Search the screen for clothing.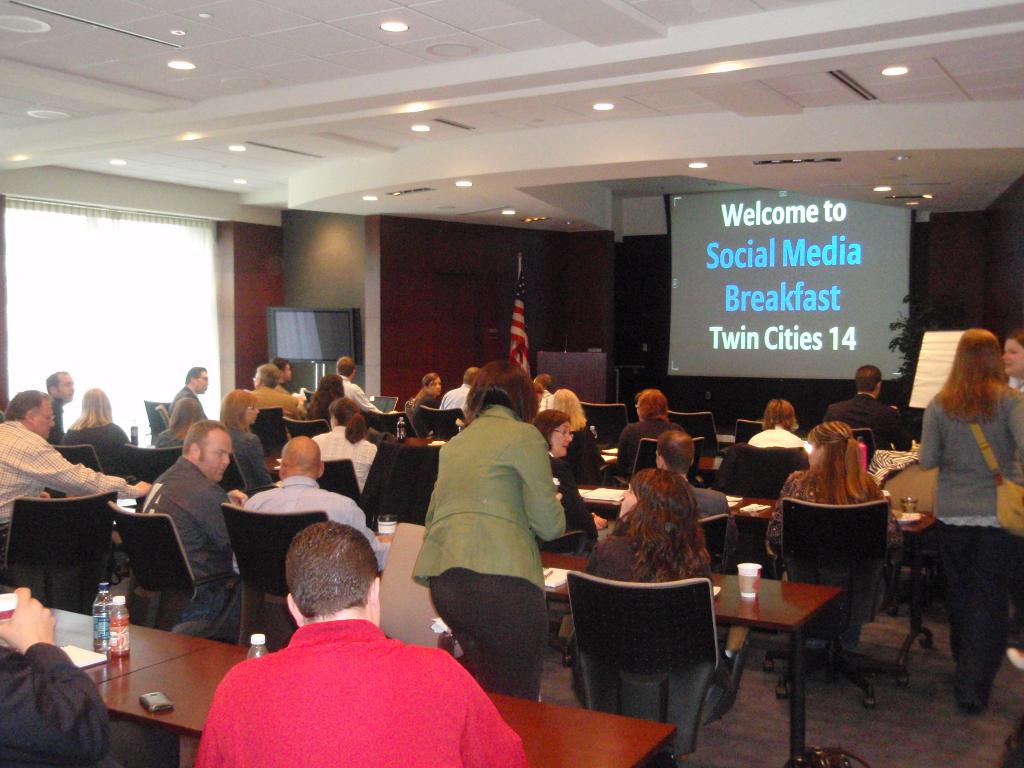
Found at rect(145, 457, 231, 595).
